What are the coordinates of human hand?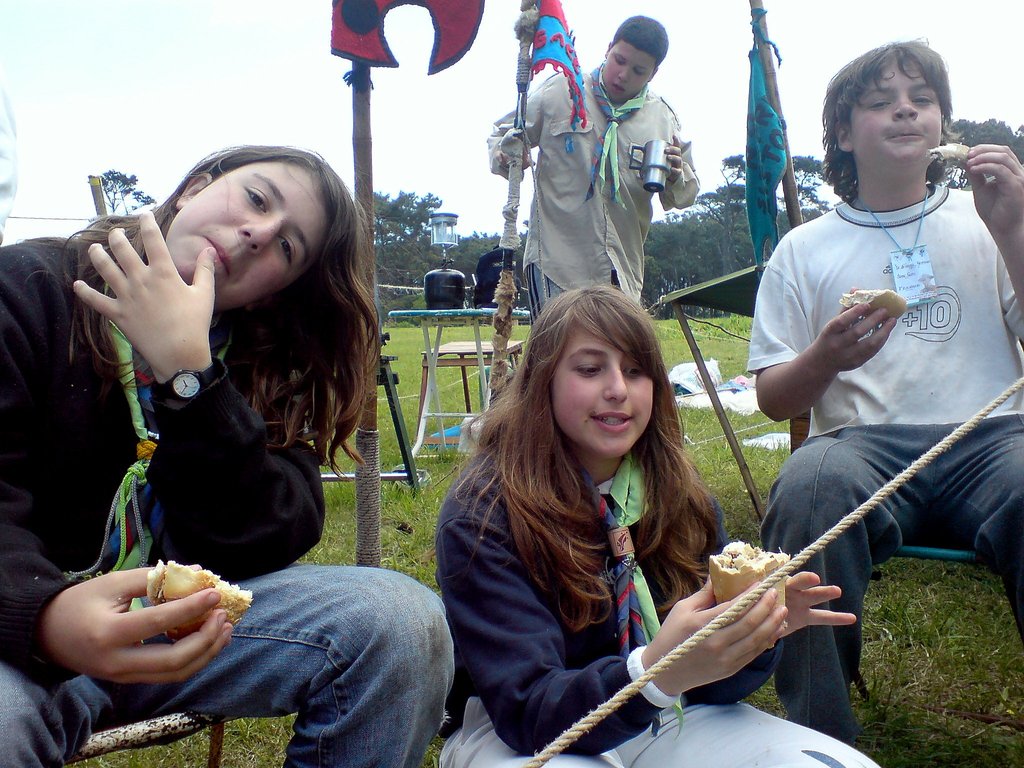
(left=493, top=148, right=534, bottom=171).
